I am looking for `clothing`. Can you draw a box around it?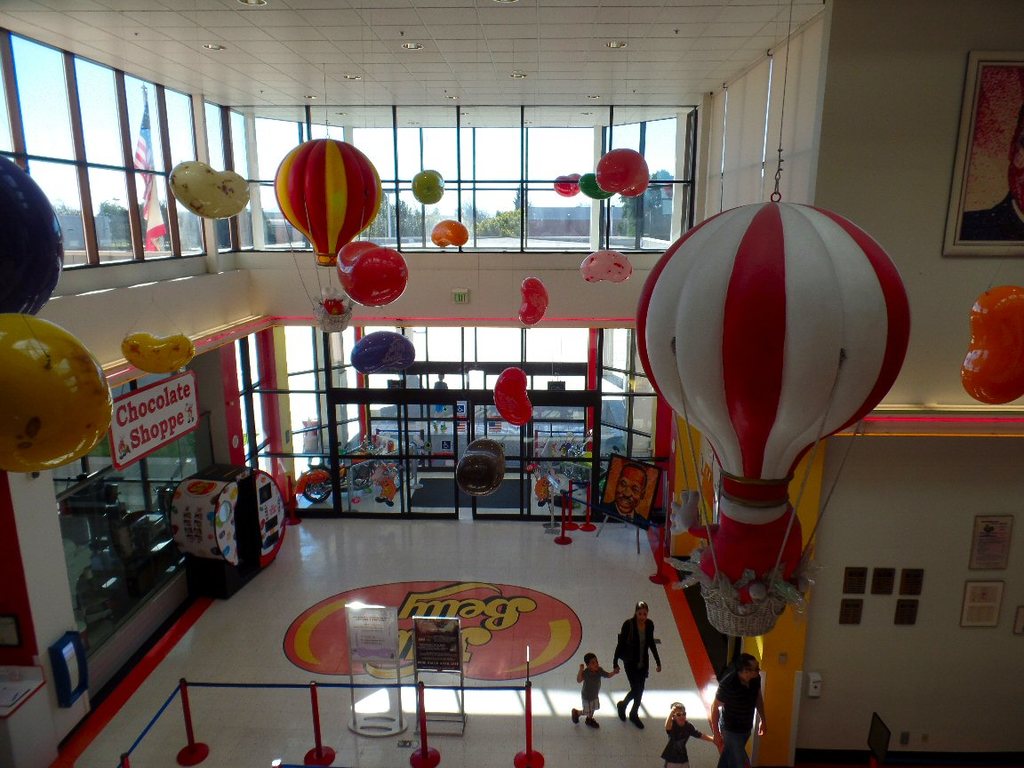
Sure, the bounding box is <bbox>603, 617, 654, 721</bbox>.
